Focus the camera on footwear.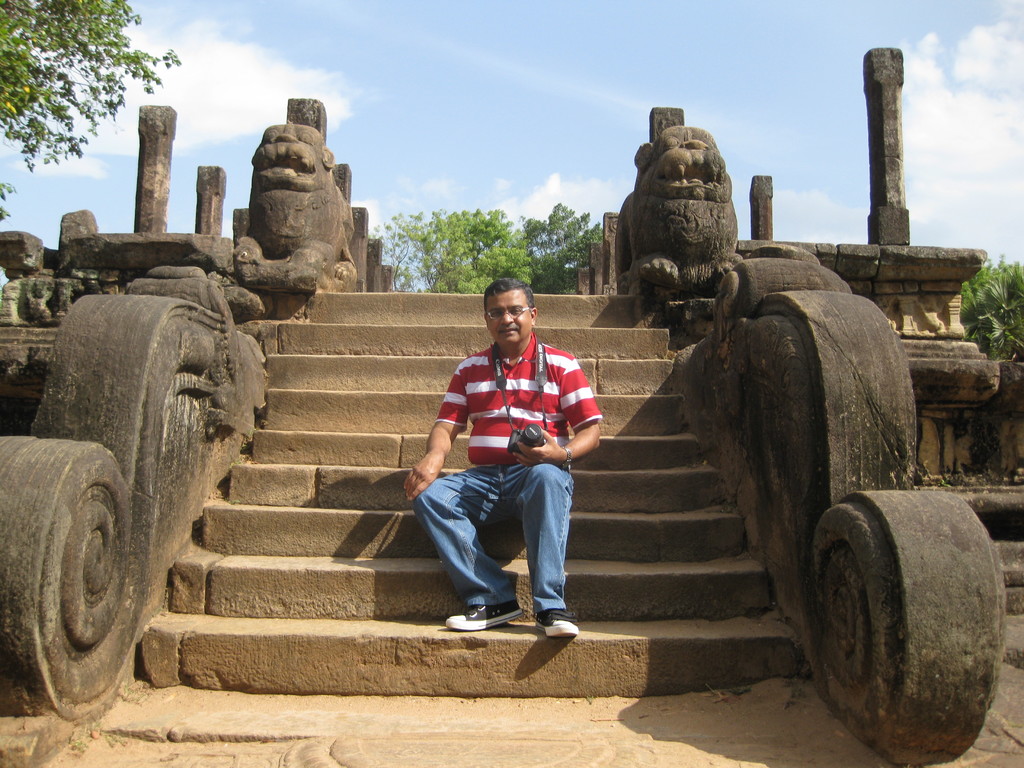
Focus region: 534 600 579 640.
